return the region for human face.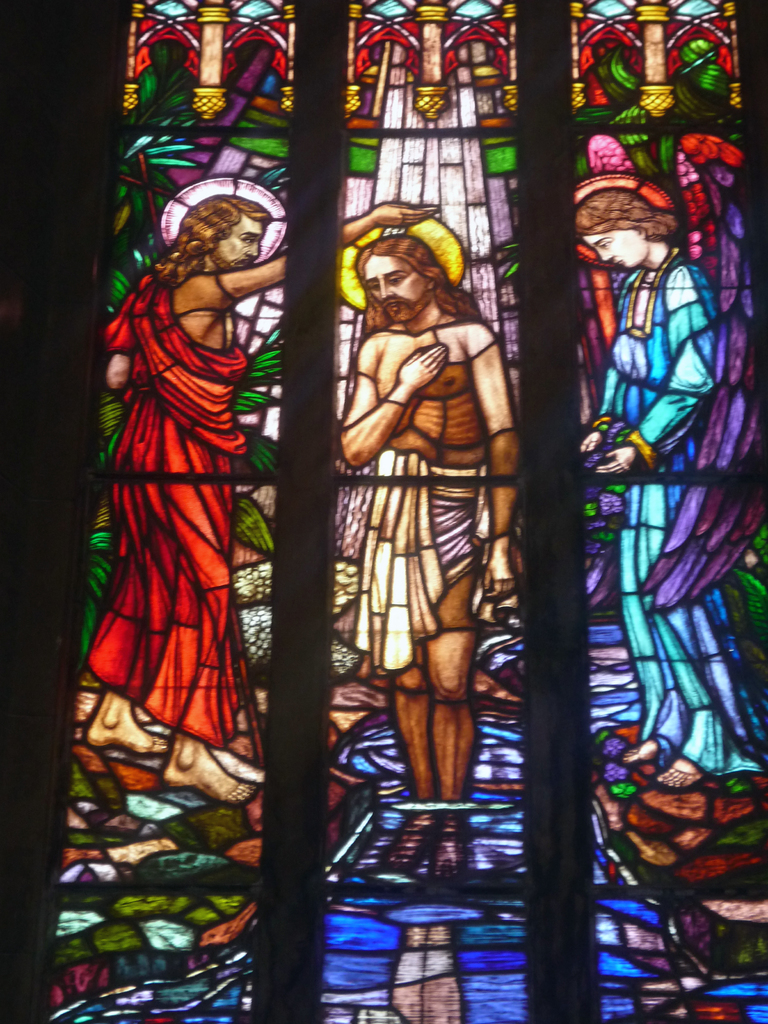
<bbox>584, 236, 639, 272</bbox>.
